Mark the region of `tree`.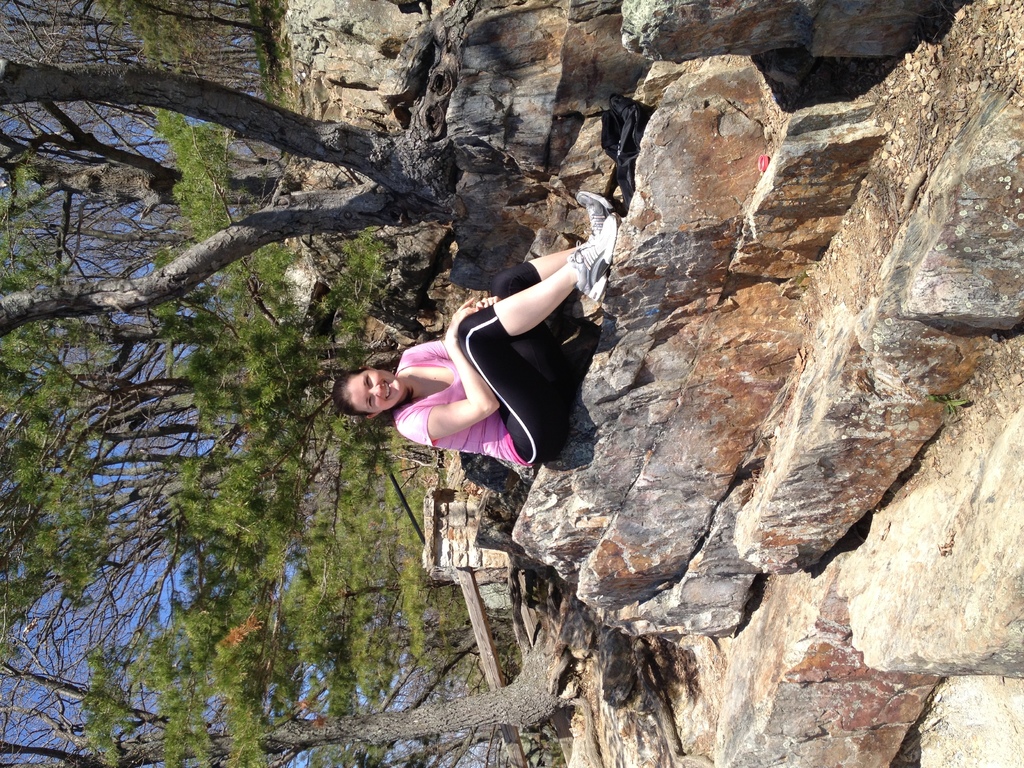
Region: bbox(0, 0, 456, 767).
